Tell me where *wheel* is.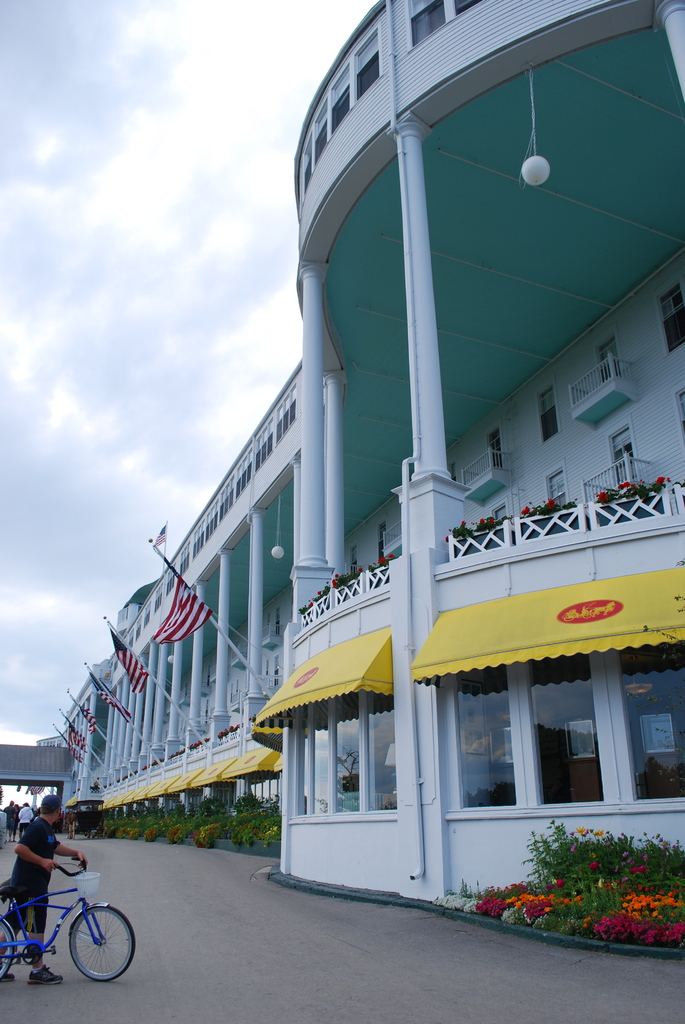
*wheel* is at bbox(70, 907, 130, 980).
